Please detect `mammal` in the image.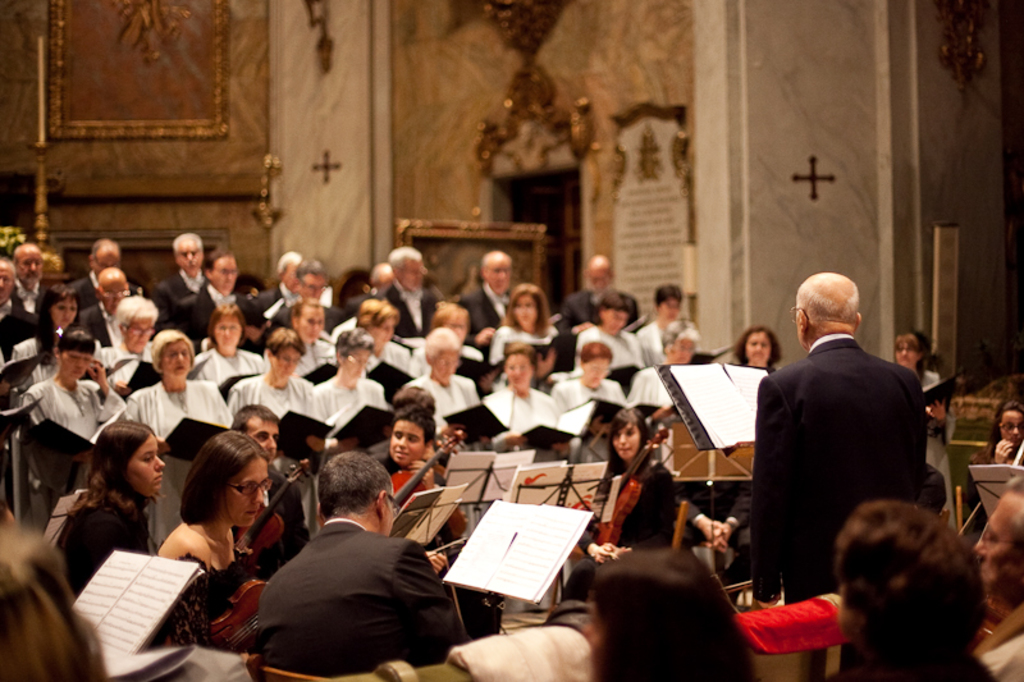
bbox(220, 320, 321, 461).
